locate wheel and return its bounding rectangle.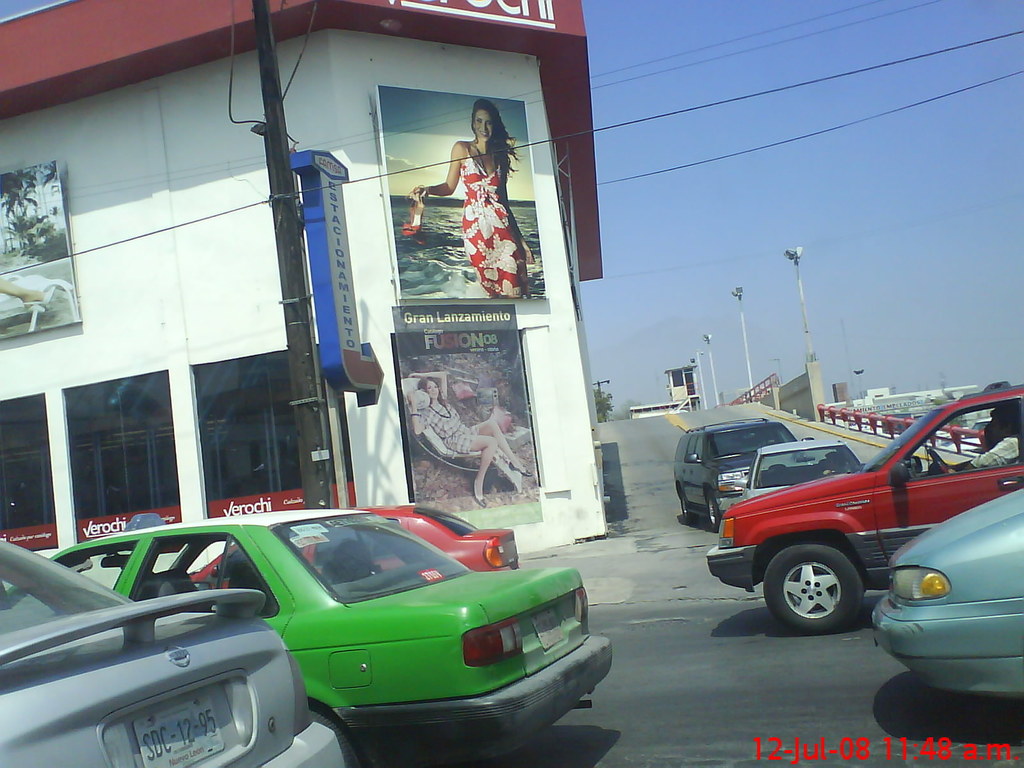
(left=680, top=492, right=694, bottom=522).
